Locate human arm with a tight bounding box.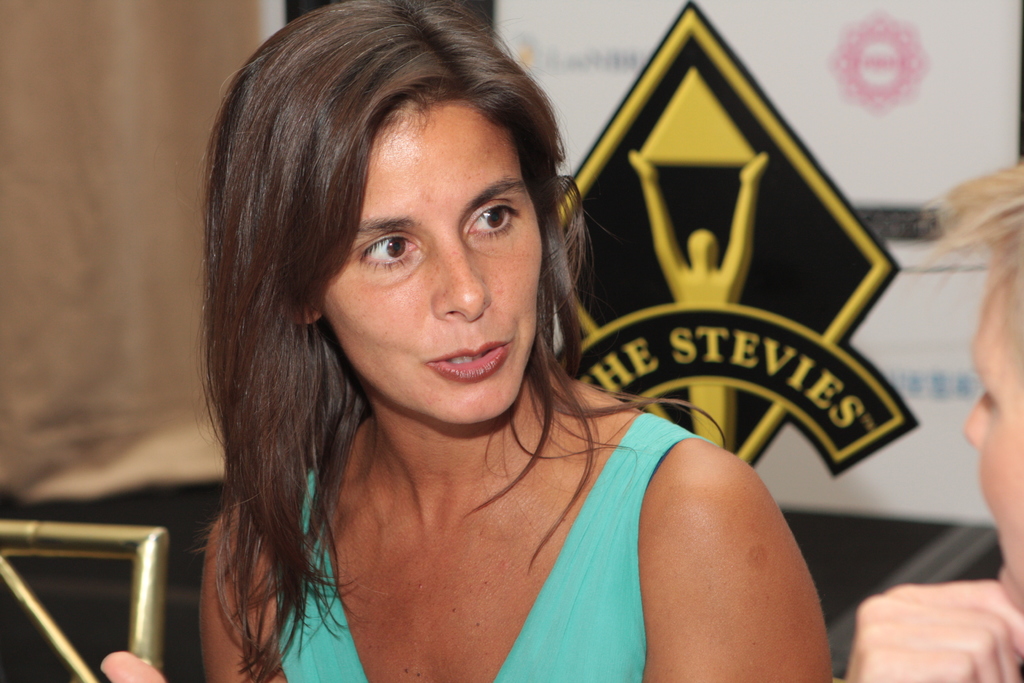
detection(850, 574, 1021, 682).
